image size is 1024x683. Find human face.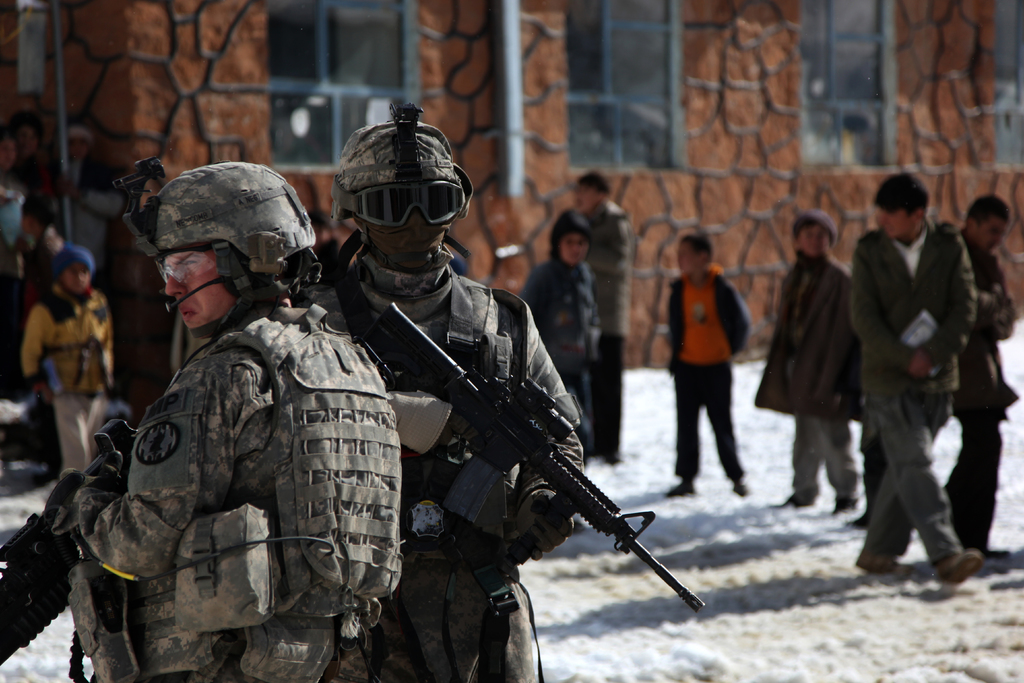
pyautogui.locateOnScreen(681, 243, 703, 273).
